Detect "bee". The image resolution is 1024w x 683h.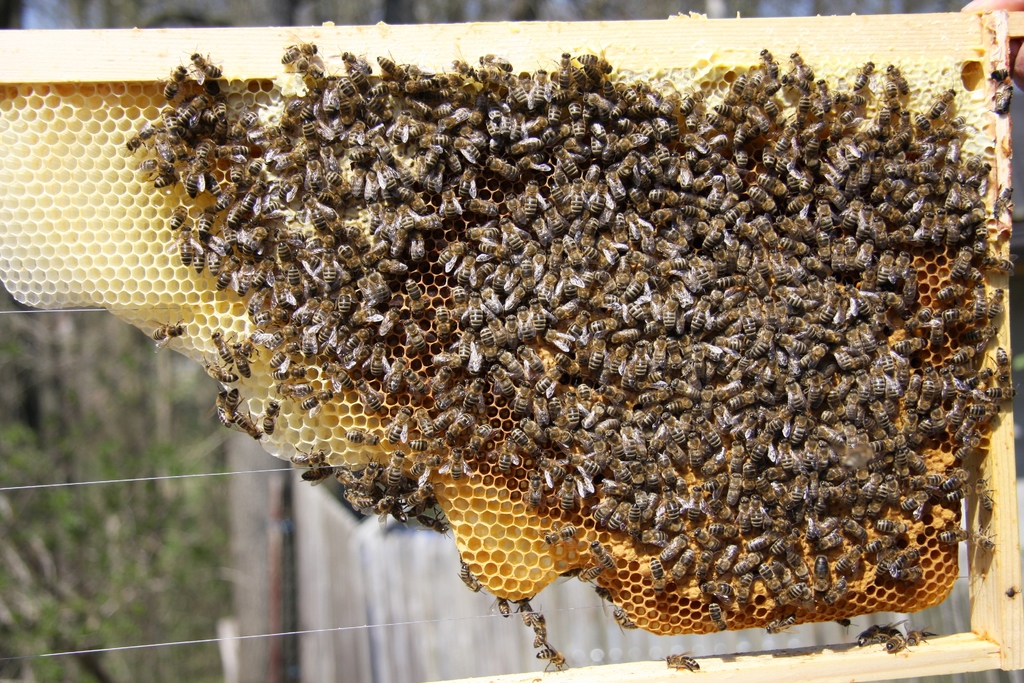
[left=687, top=296, right=709, bottom=333].
